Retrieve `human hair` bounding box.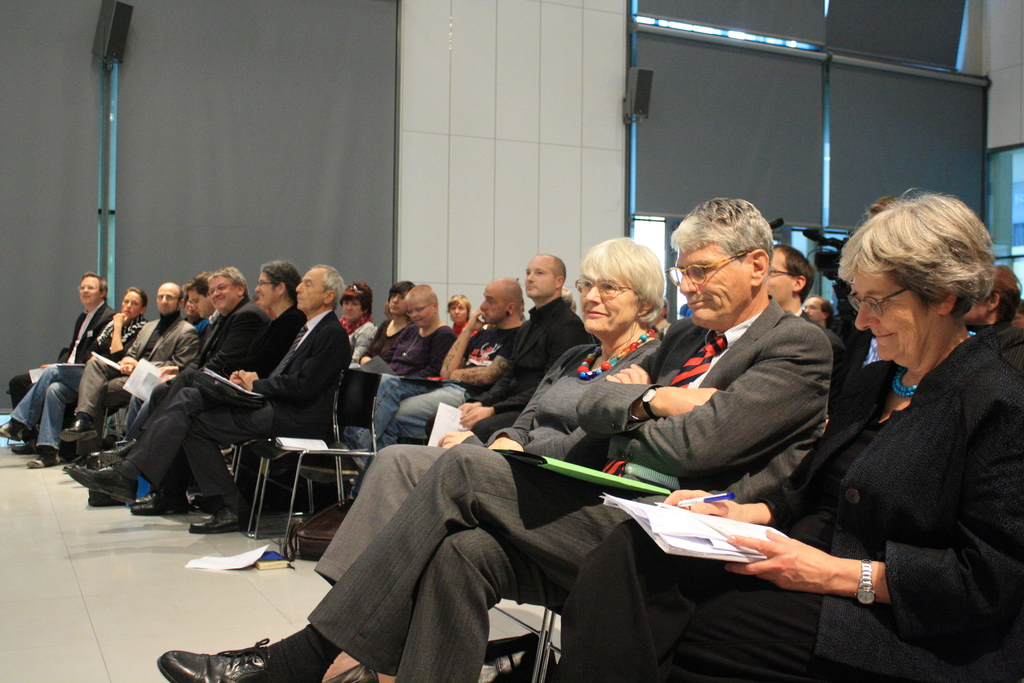
Bounding box: 179:288:184:304.
